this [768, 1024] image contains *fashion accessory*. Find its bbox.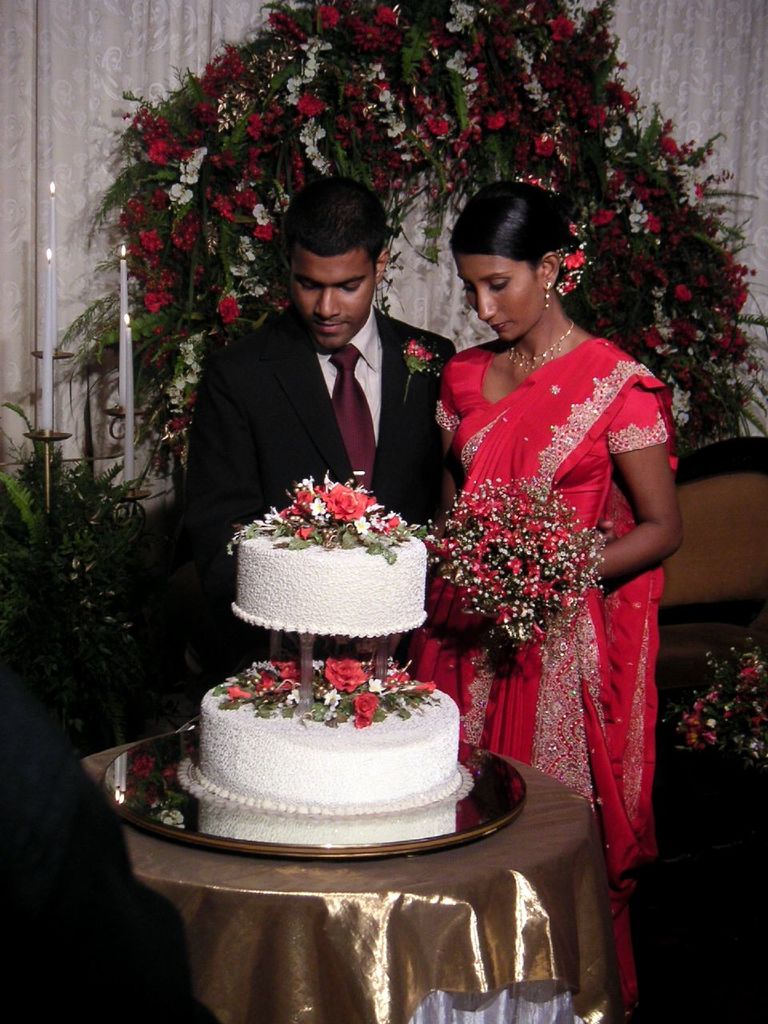
(326,342,380,493).
